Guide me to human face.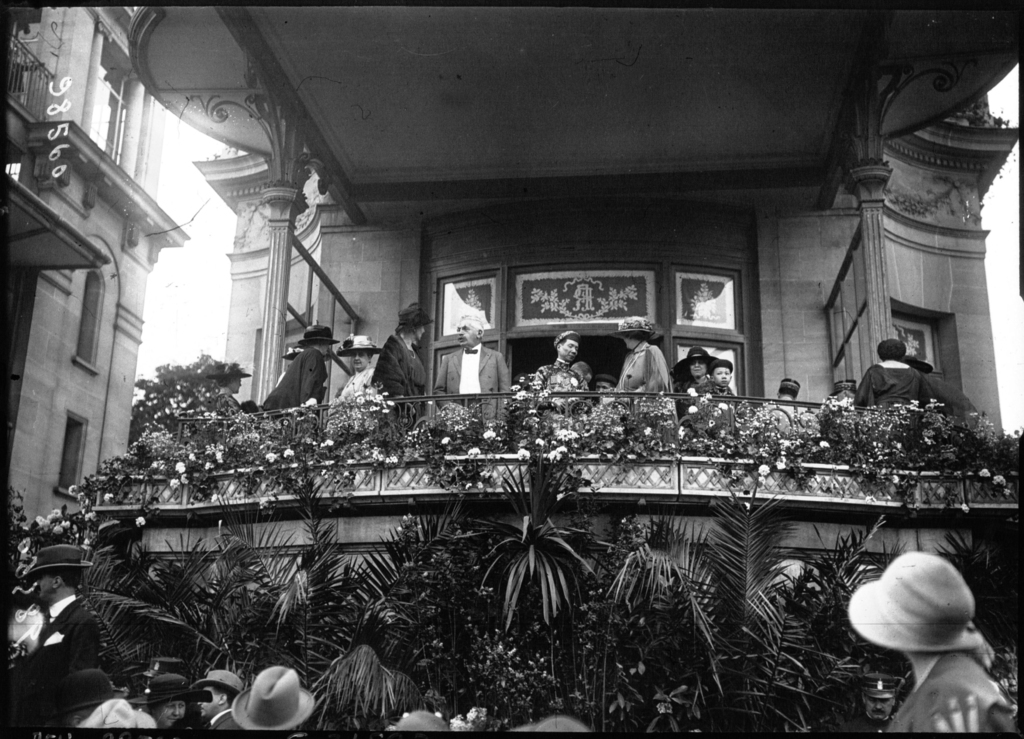
Guidance: (714,369,731,383).
